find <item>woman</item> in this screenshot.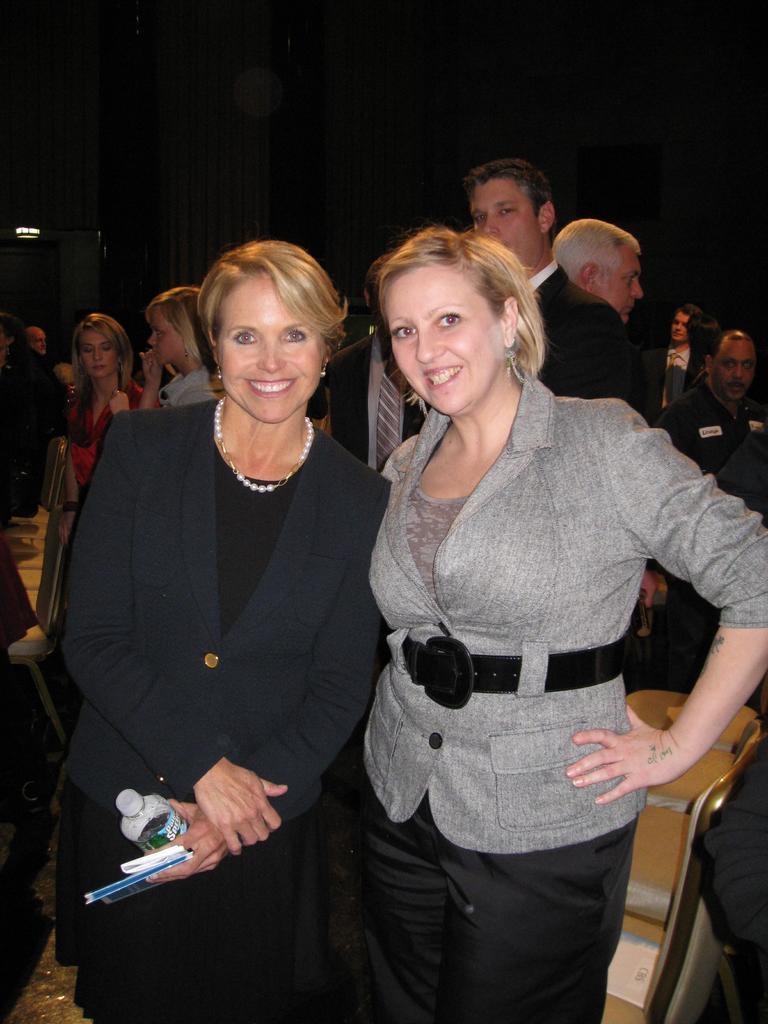
The bounding box for <item>woman</item> is 351:228:767:1023.
